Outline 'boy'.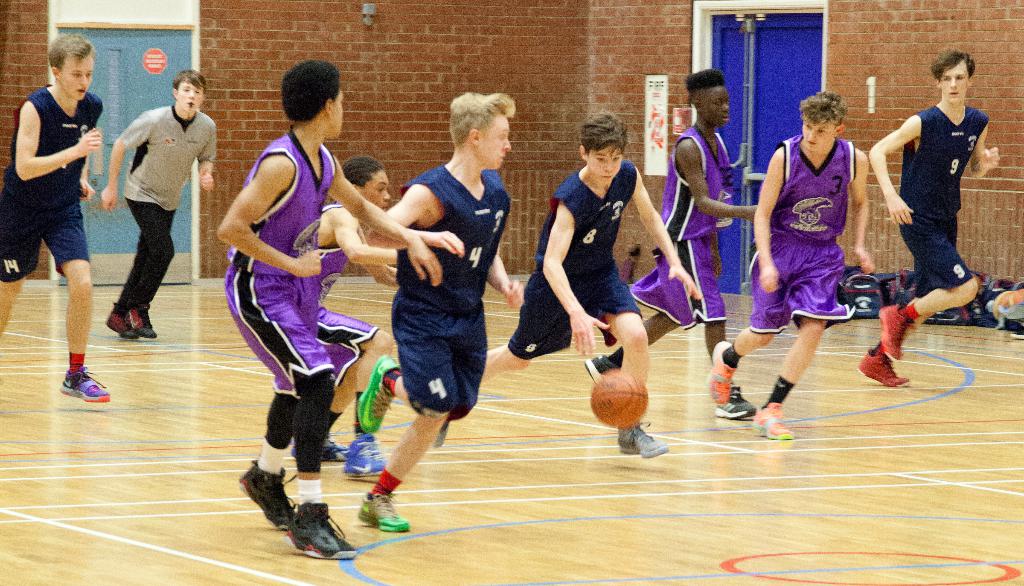
Outline: locate(350, 110, 518, 526).
